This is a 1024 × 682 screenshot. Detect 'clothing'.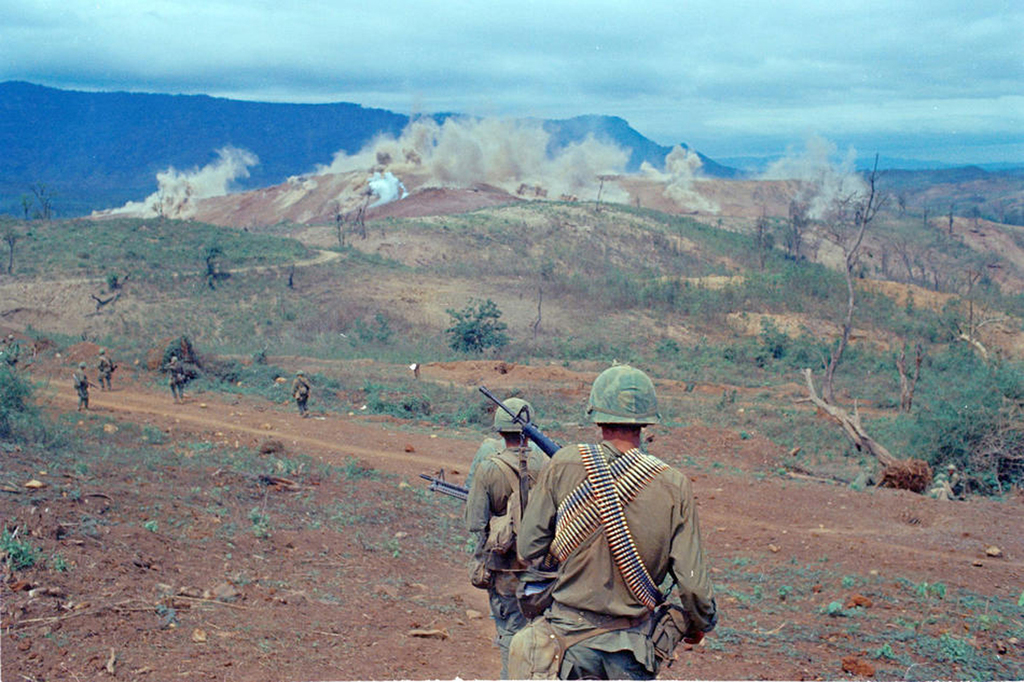
box(286, 378, 316, 416).
